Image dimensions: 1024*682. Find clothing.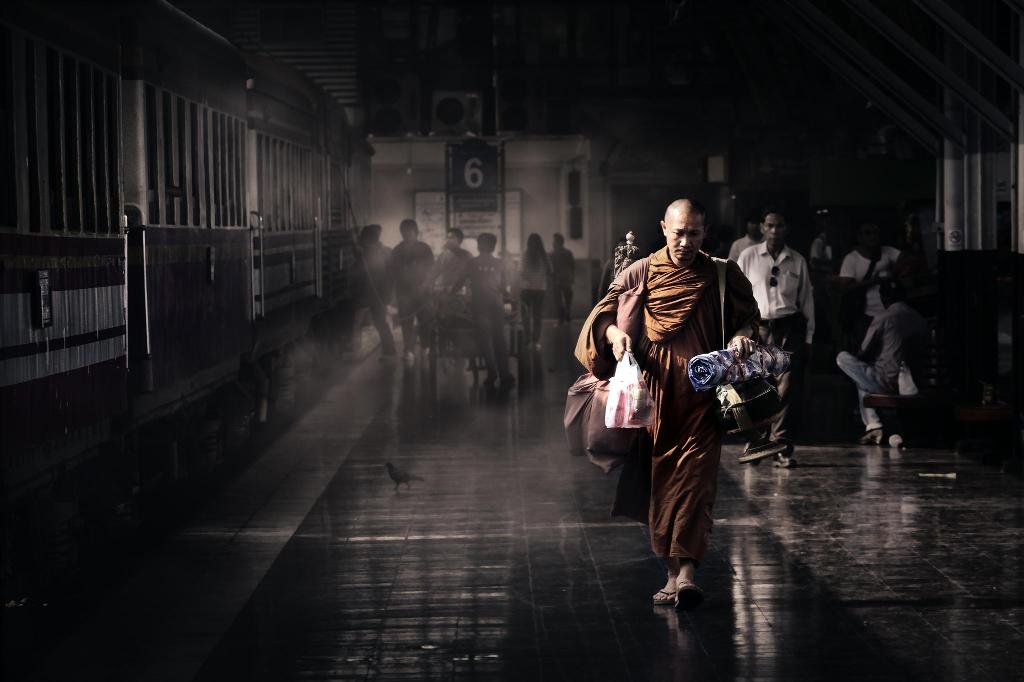
[509, 242, 555, 347].
